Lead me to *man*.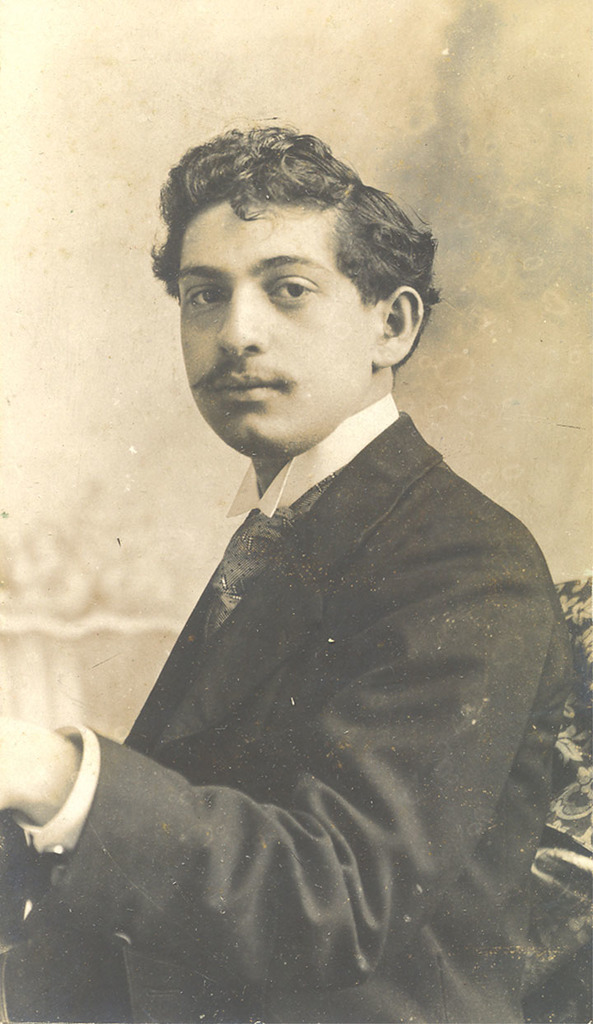
Lead to detection(0, 122, 572, 1023).
